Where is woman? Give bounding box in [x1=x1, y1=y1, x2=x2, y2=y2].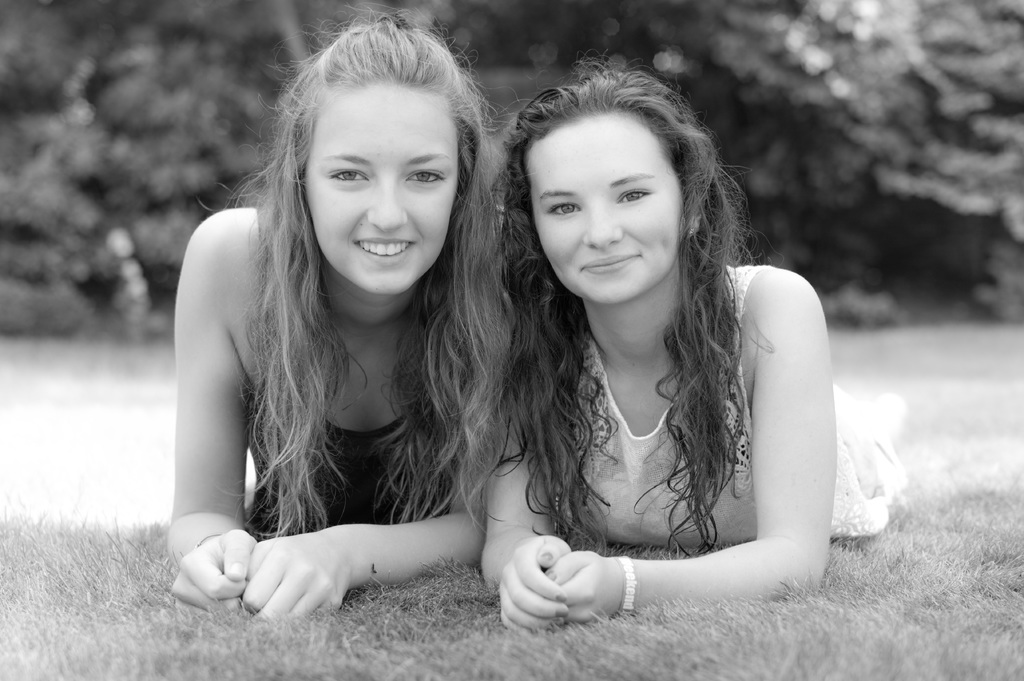
[x1=452, y1=36, x2=844, y2=648].
